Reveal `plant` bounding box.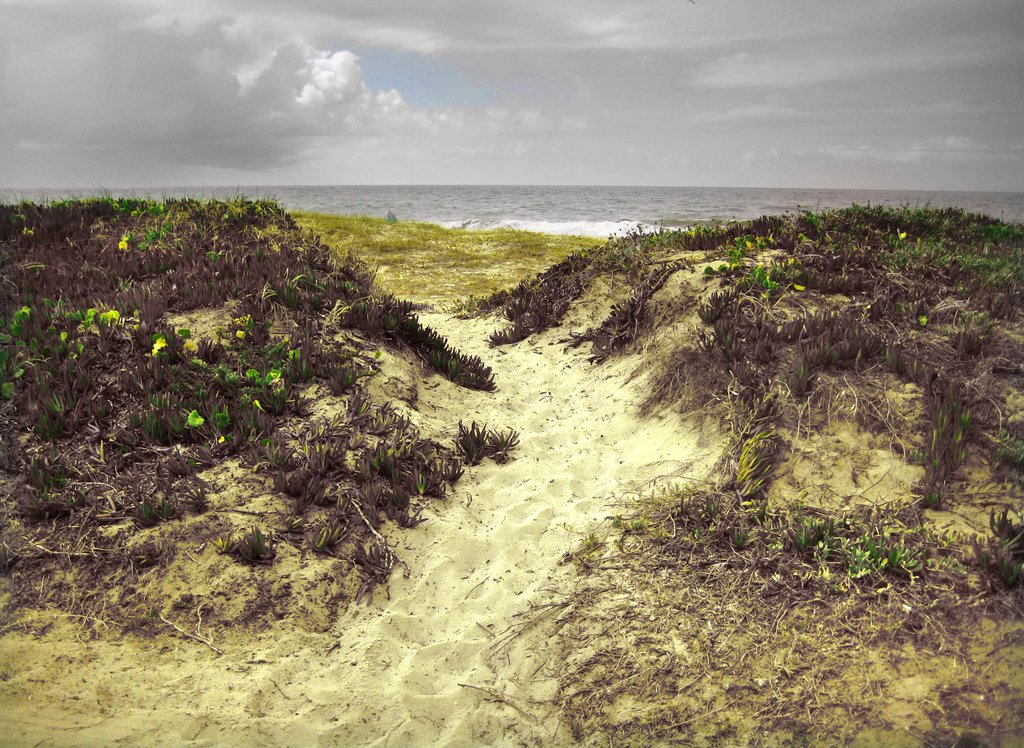
Revealed: 85, 185, 124, 224.
